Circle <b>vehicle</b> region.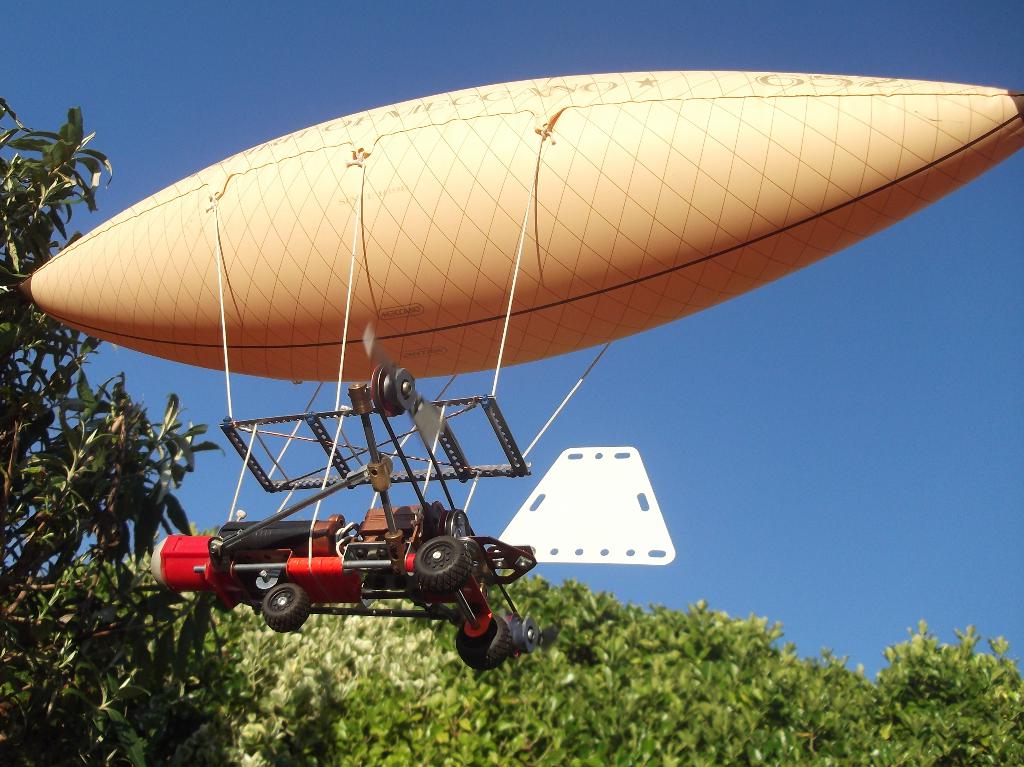
Region: (16, 78, 1023, 670).
